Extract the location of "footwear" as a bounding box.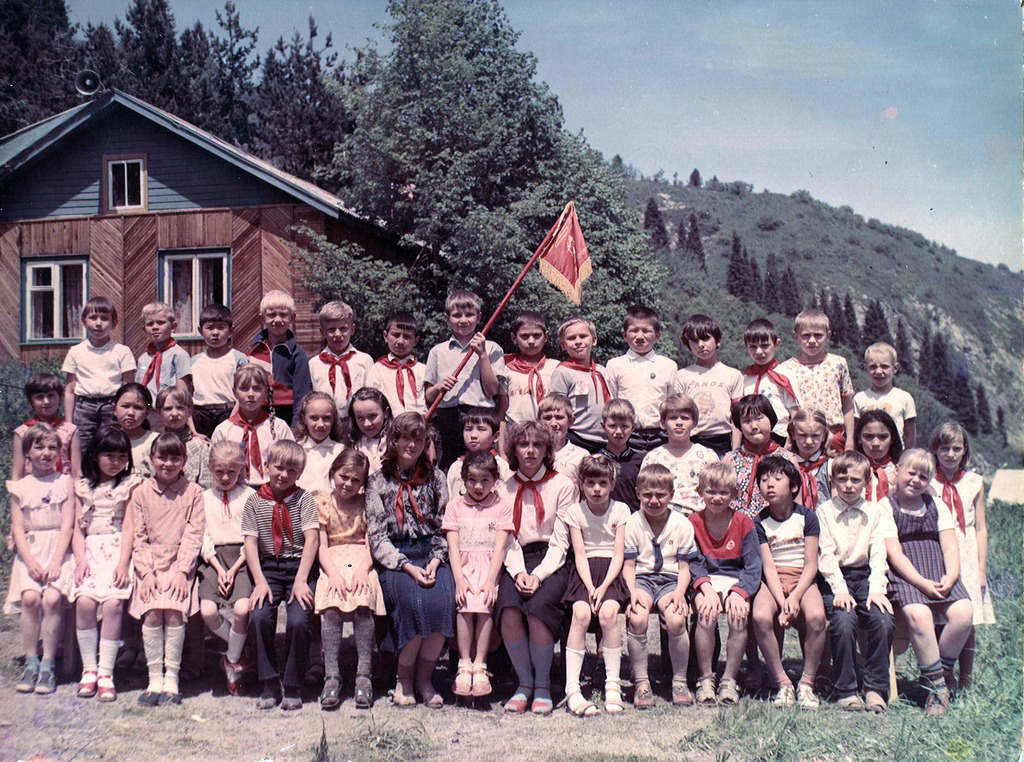
locate(666, 681, 696, 709).
